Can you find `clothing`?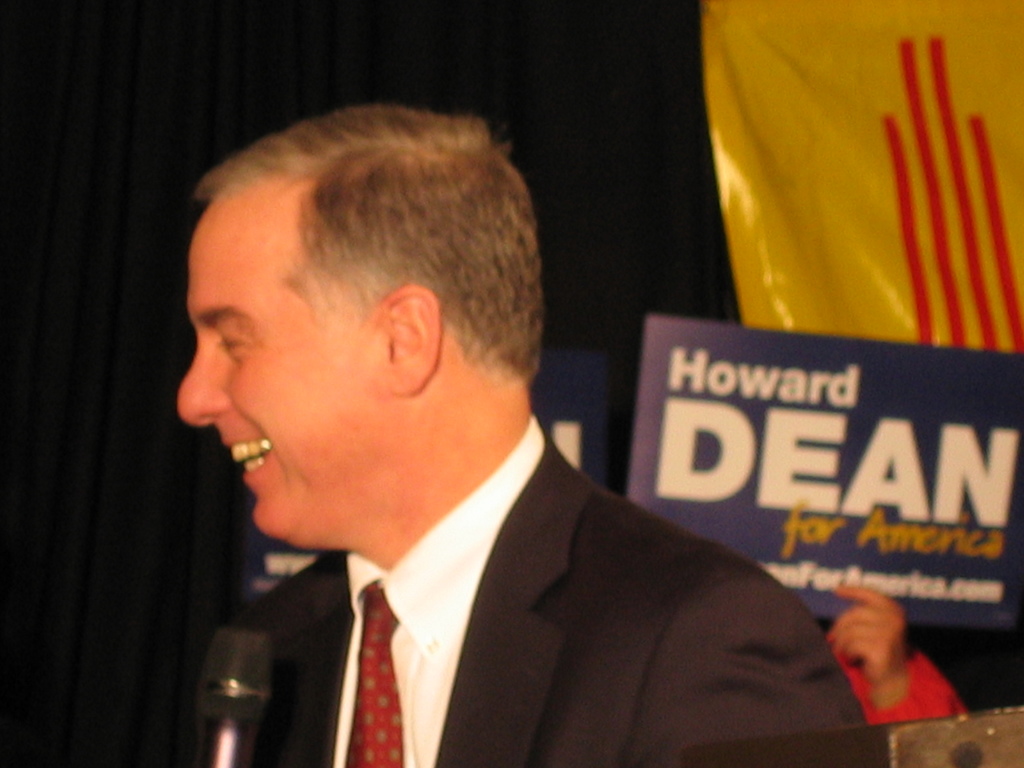
Yes, bounding box: 261 413 875 767.
